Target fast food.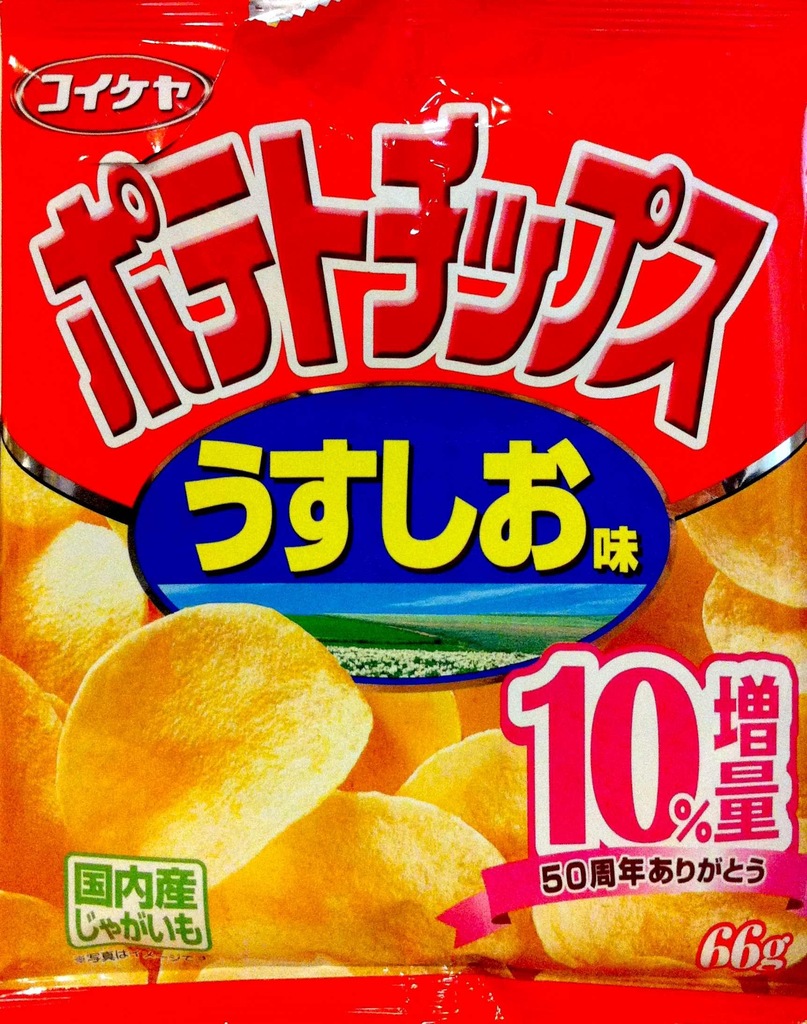
Target region: 0,870,153,991.
